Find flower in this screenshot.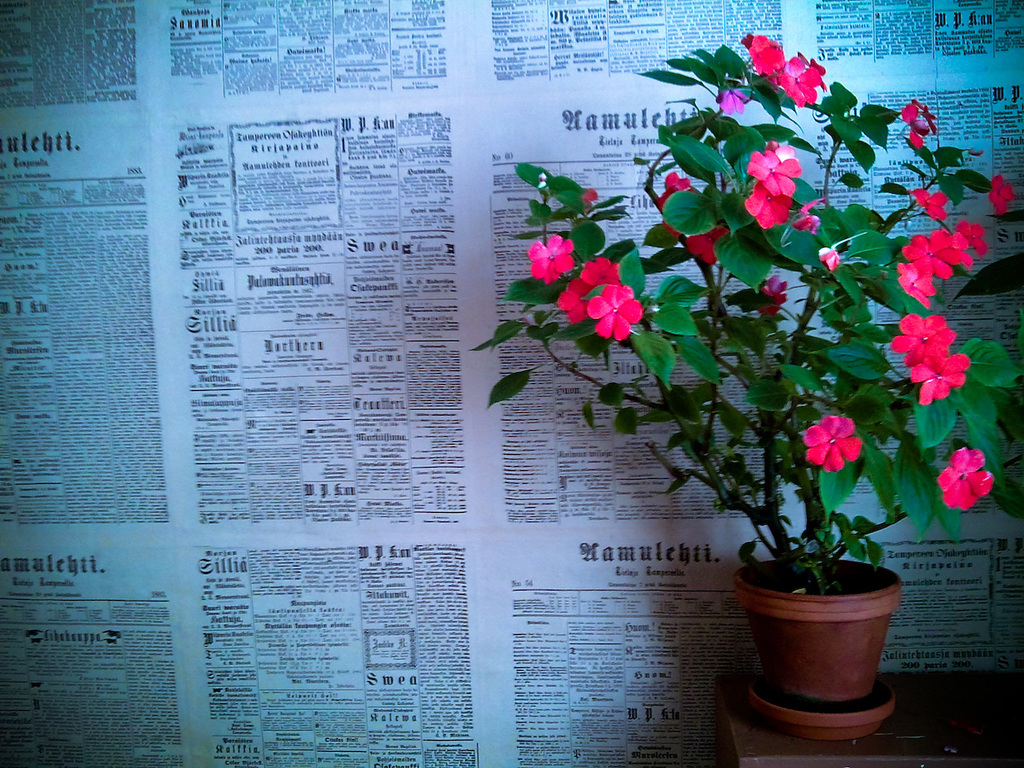
The bounding box for flower is [800, 415, 864, 476].
